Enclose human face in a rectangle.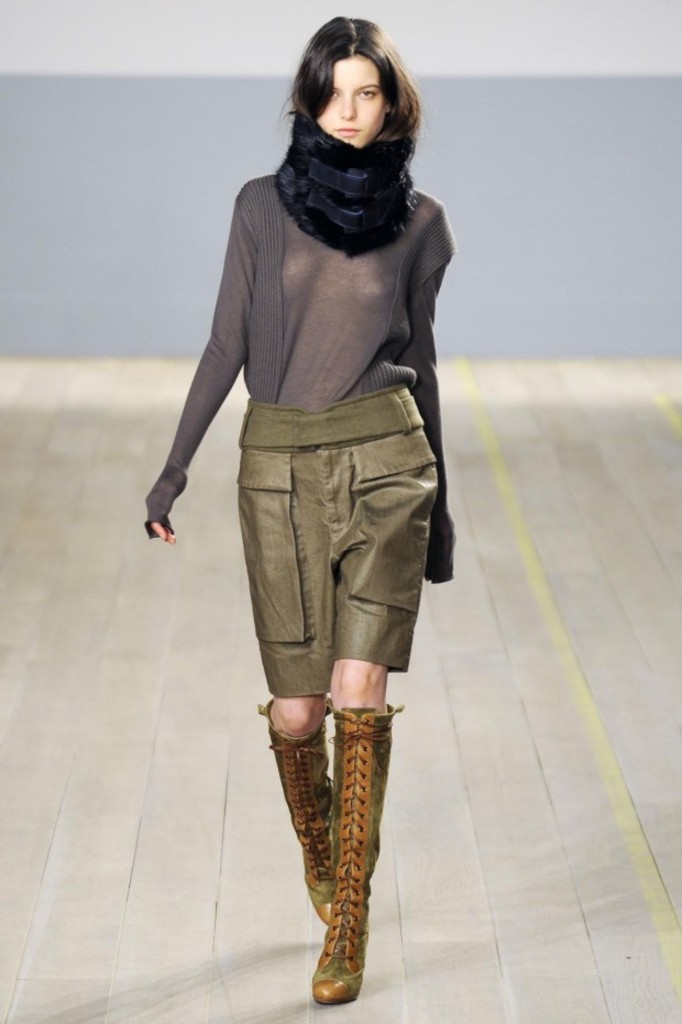
rect(309, 53, 393, 155).
